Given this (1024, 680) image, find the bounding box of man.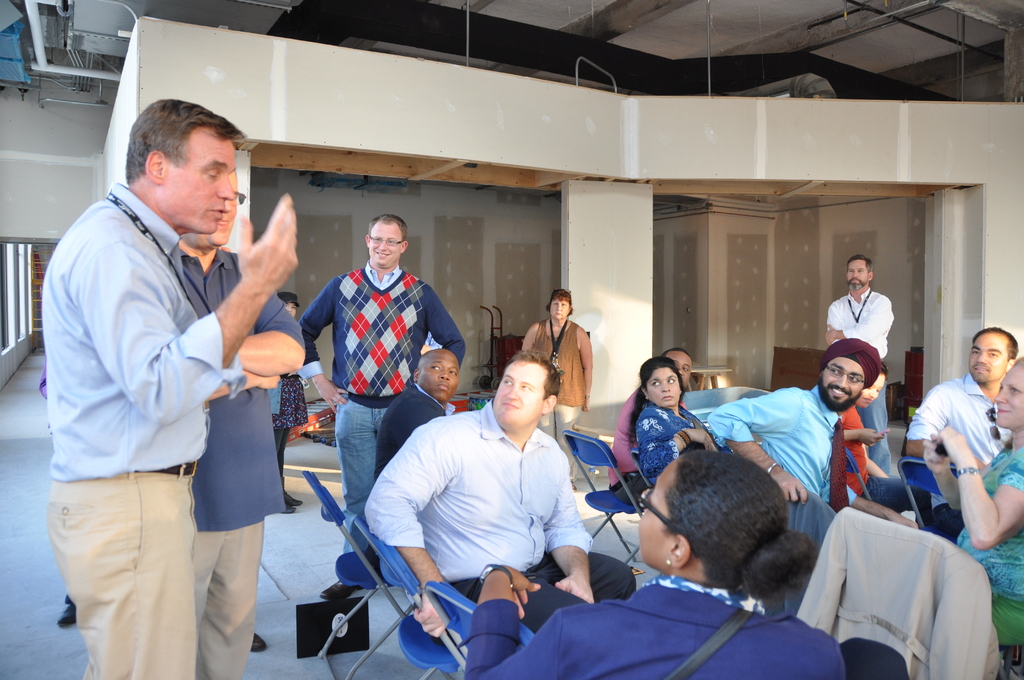
bbox(303, 213, 465, 601).
